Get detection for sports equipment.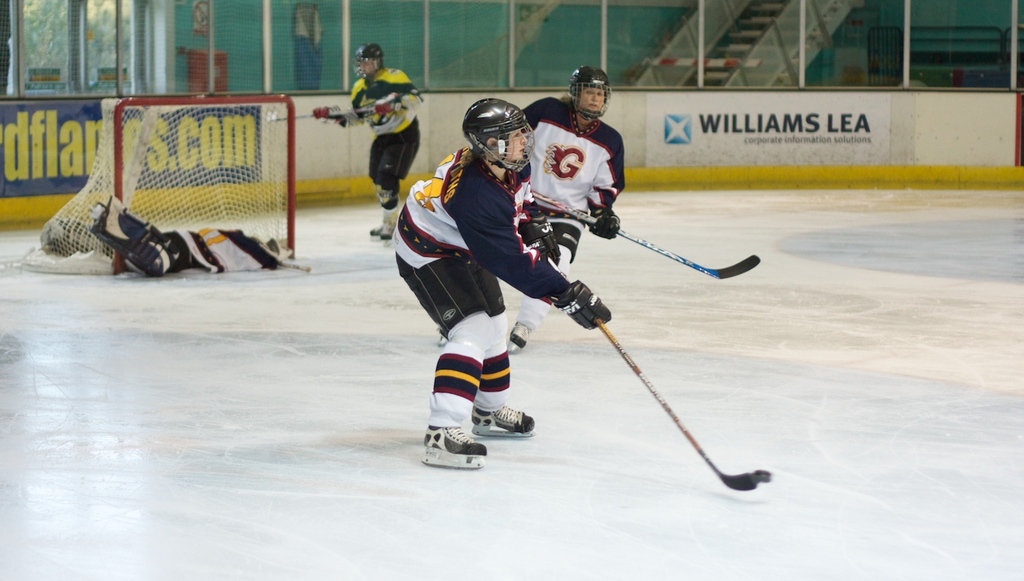
Detection: <box>425,430,492,469</box>.
